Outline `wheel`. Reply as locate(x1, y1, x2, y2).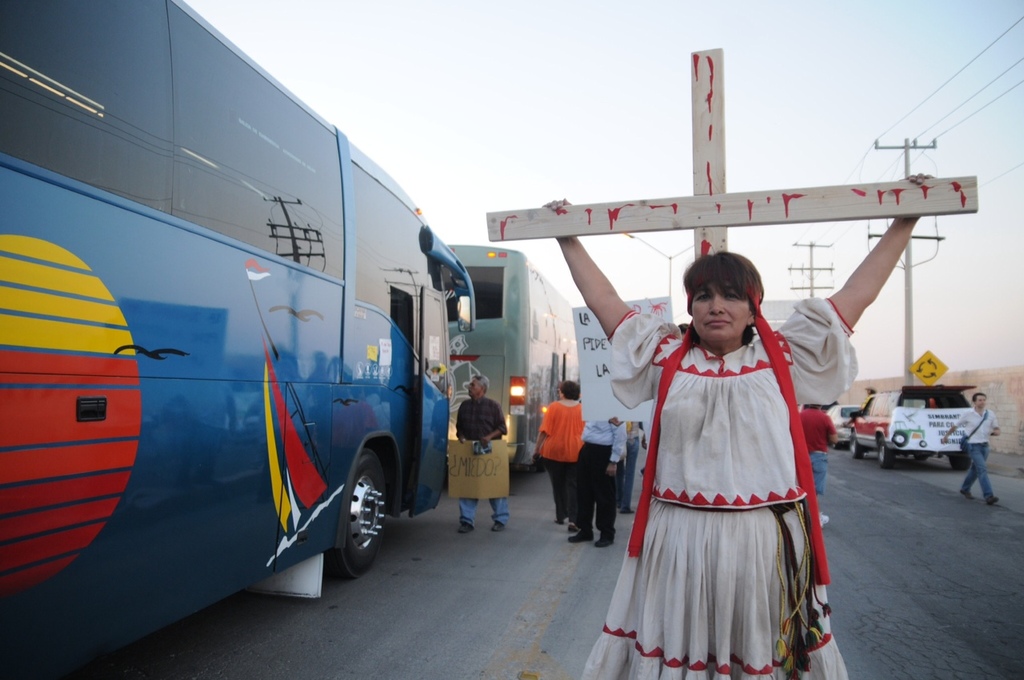
locate(872, 438, 898, 470).
